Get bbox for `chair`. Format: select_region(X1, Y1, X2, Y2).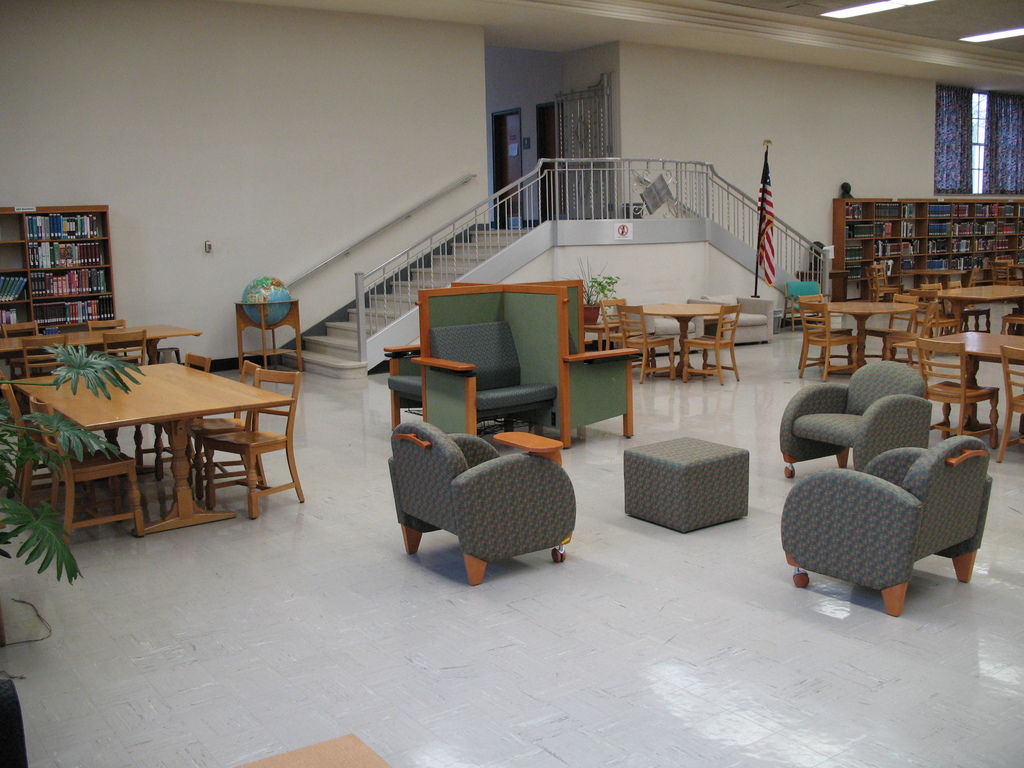
select_region(0, 381, 89, 511).
